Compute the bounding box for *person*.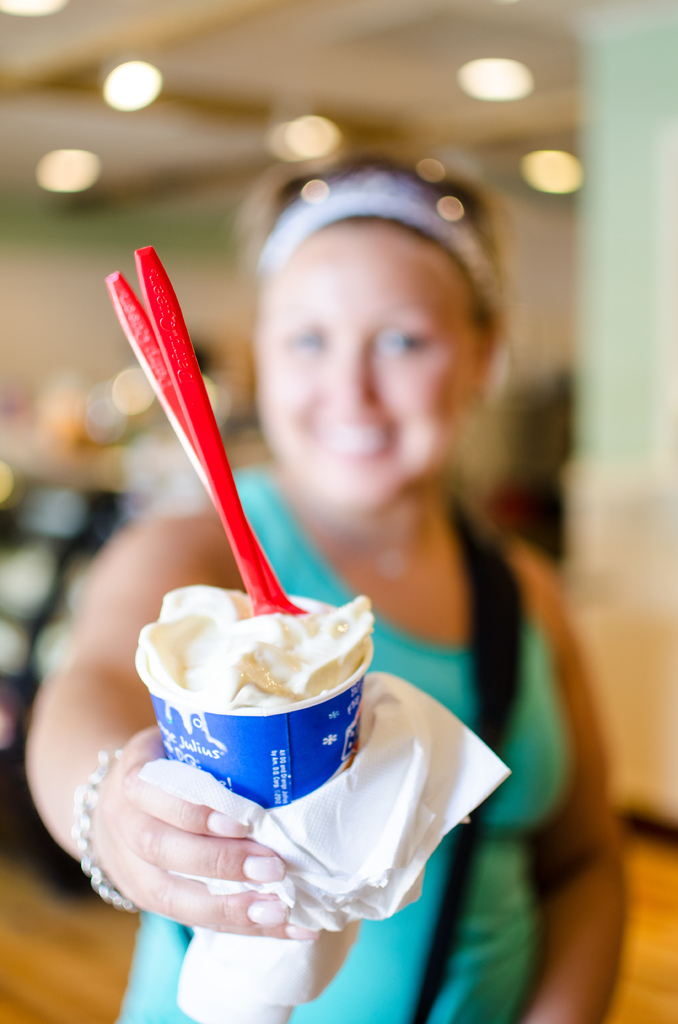
[21,147,627,1023].
